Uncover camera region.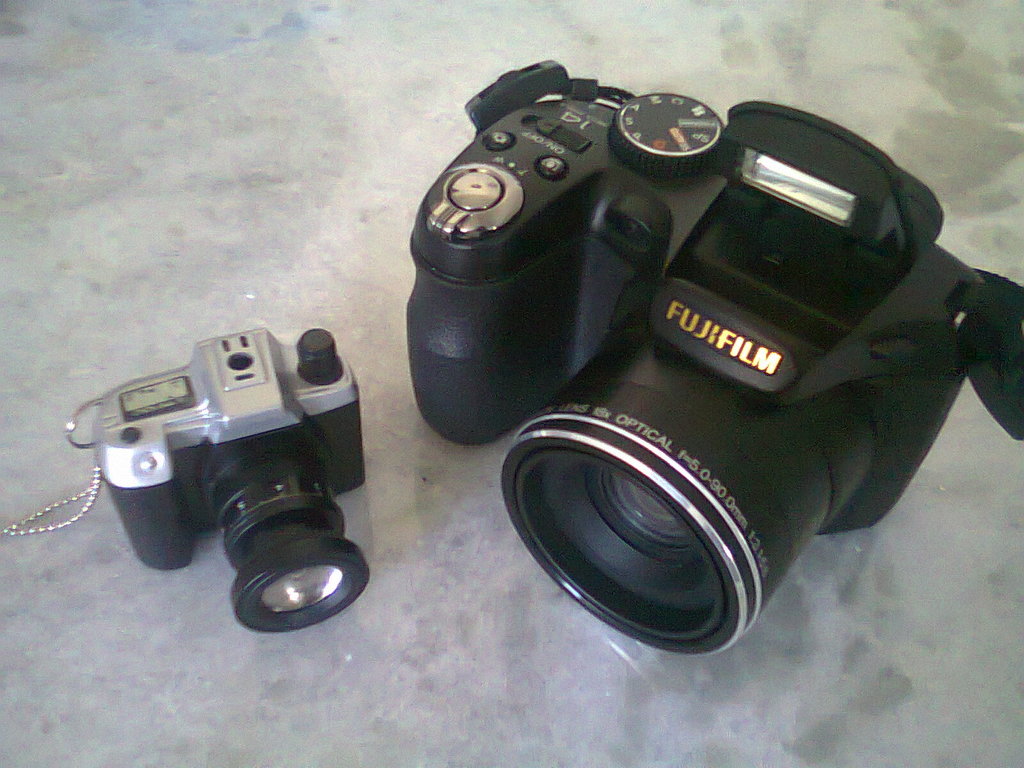
Uncovered: BBox(65, 325, 367, 632).
